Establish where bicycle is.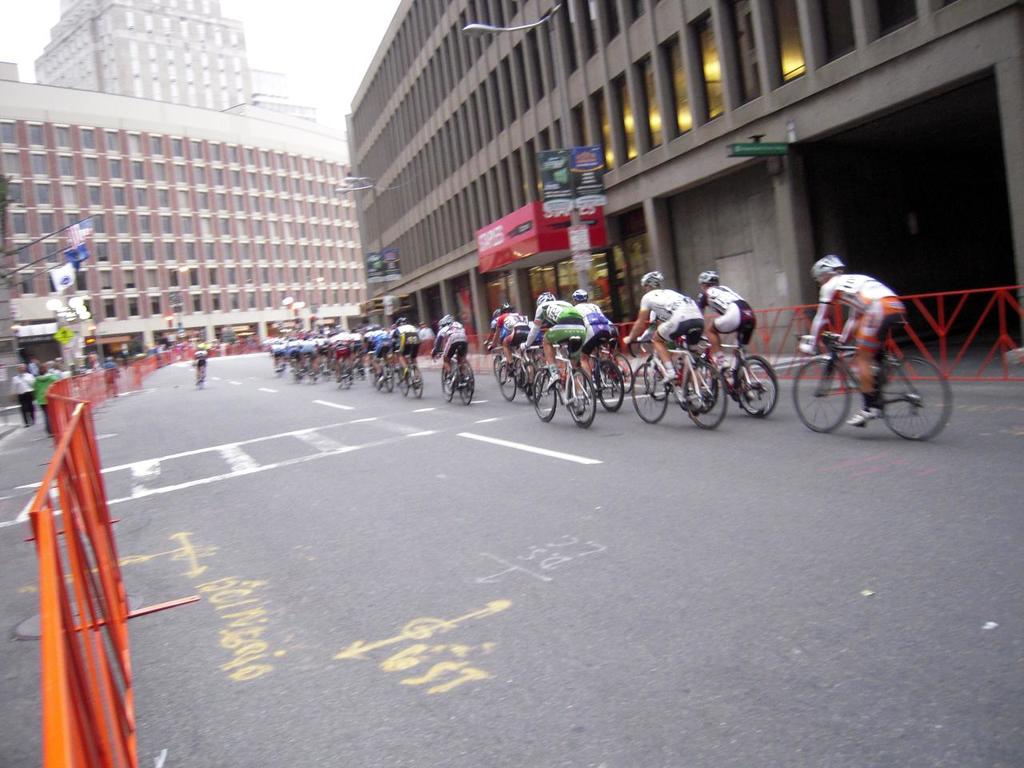
Established at (x1=430, y1=346, x2=478, y2=402).
